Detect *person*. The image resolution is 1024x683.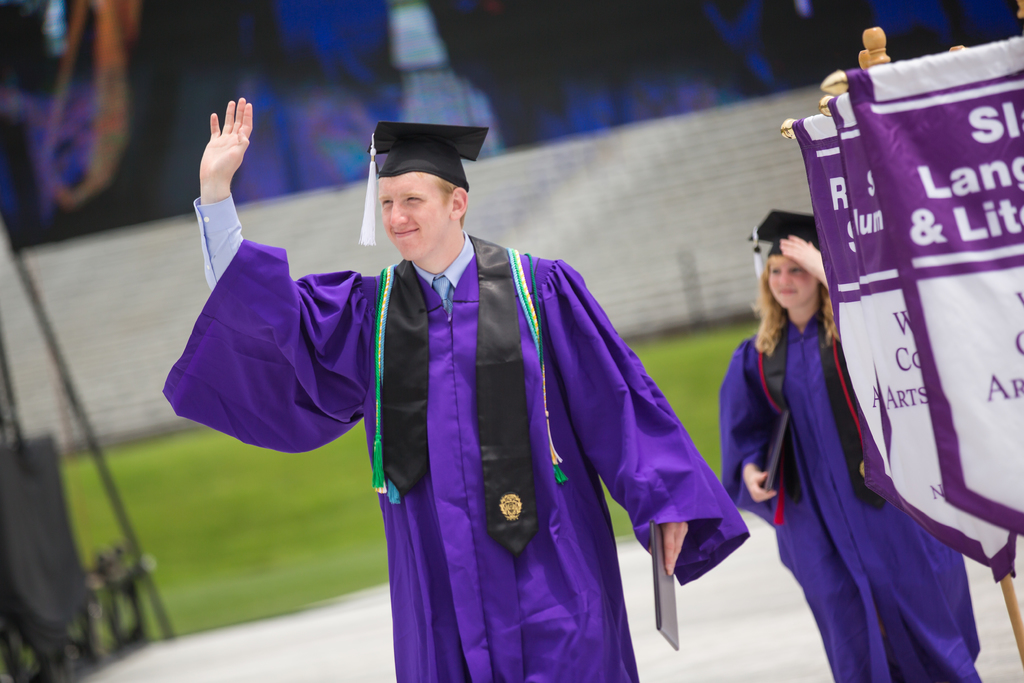
[216, 105, 757, 661].
